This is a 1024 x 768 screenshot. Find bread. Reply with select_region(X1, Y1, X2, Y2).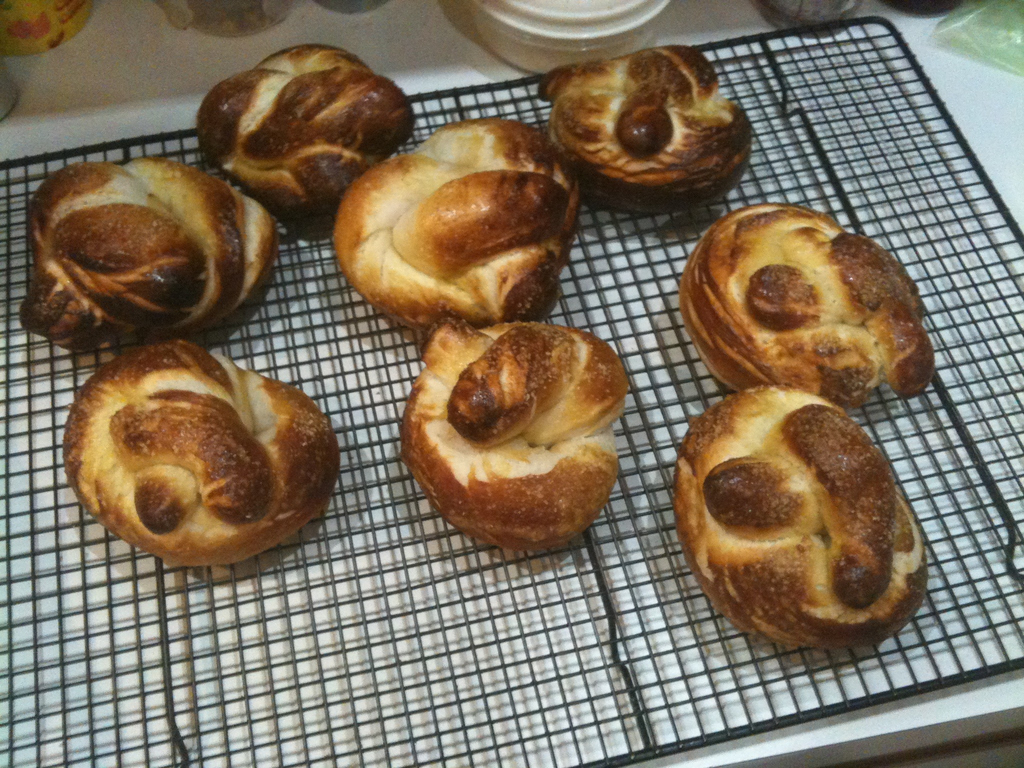
select_region(329, 109, 587, 339).
